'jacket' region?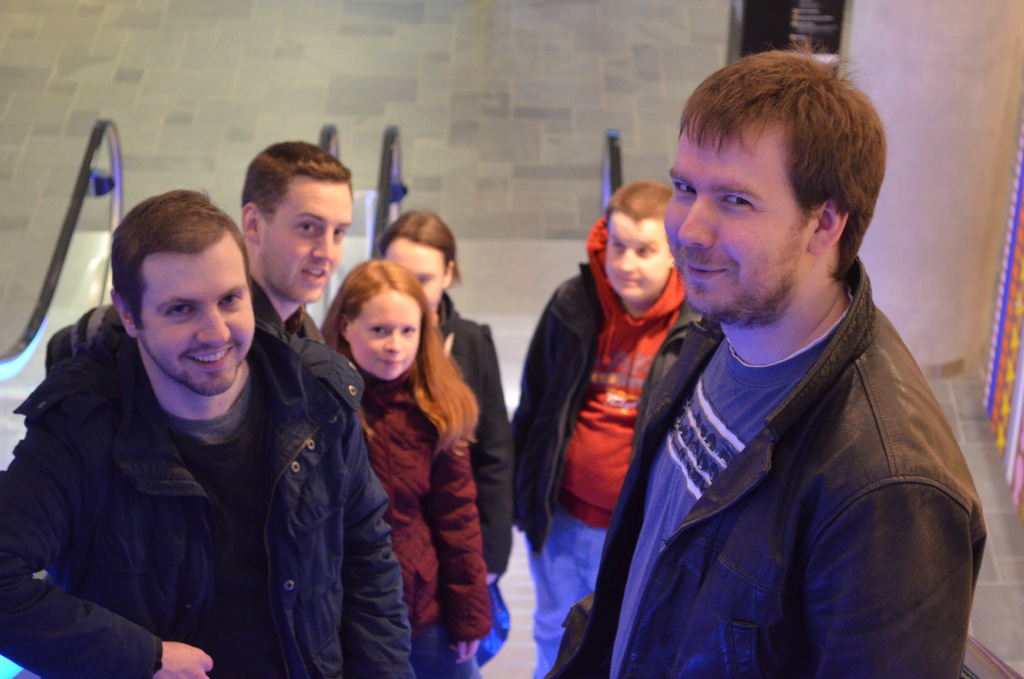
box(545, 245, 989, 678)
